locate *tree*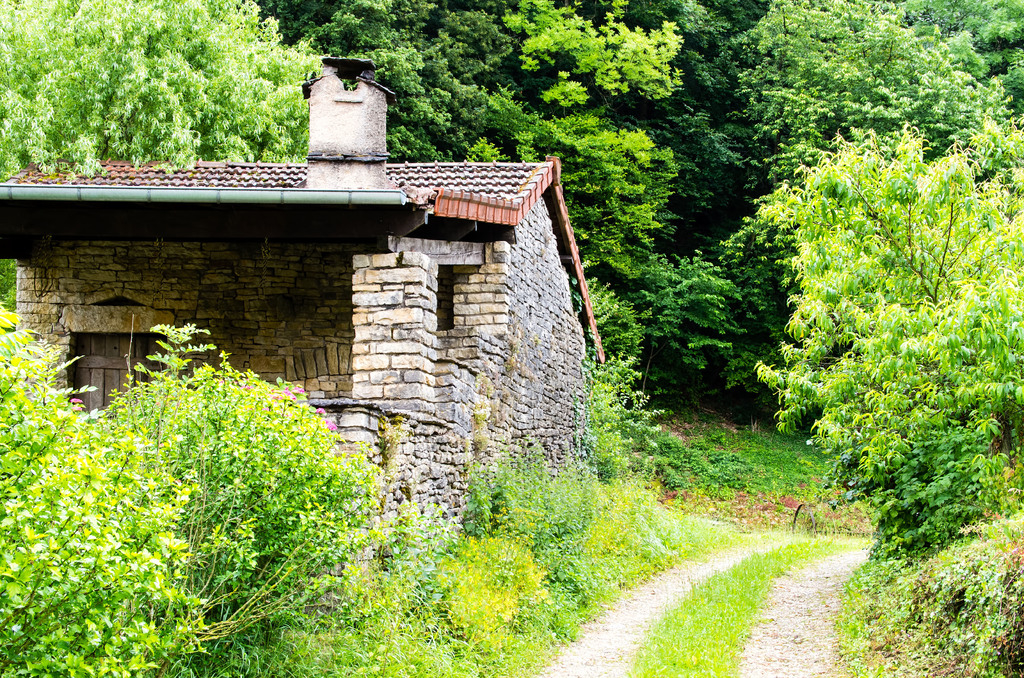
l=689, t=0, r=1023, b=336
